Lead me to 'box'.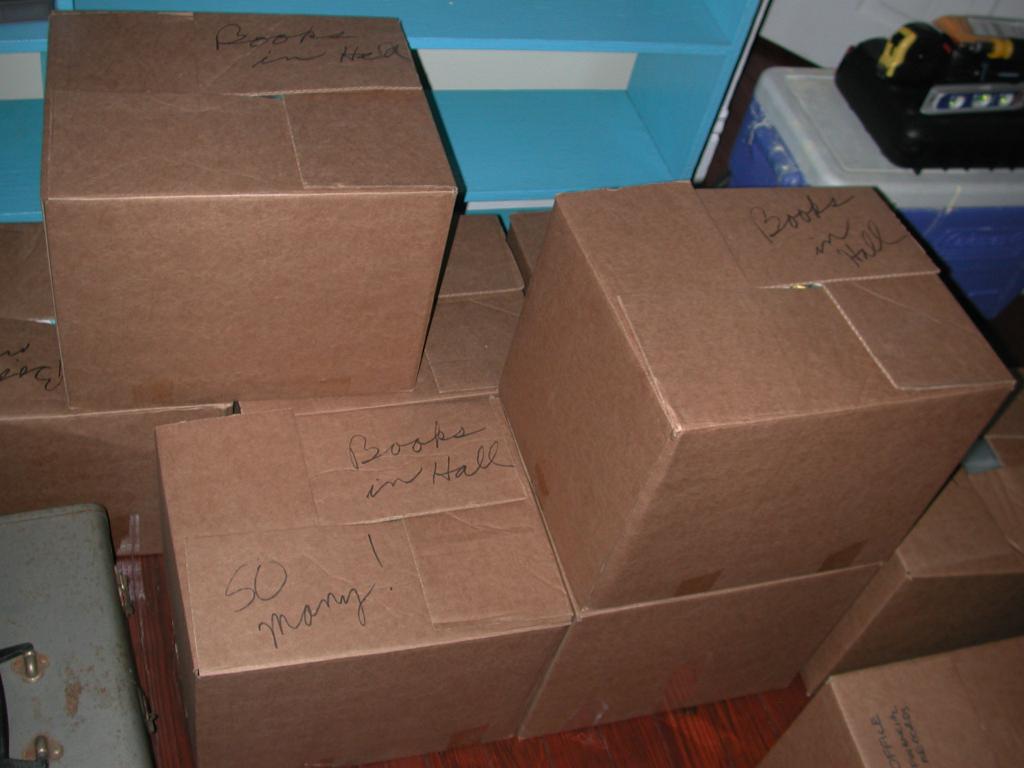
Lead to bbox=[59, 16, 461, 407].
